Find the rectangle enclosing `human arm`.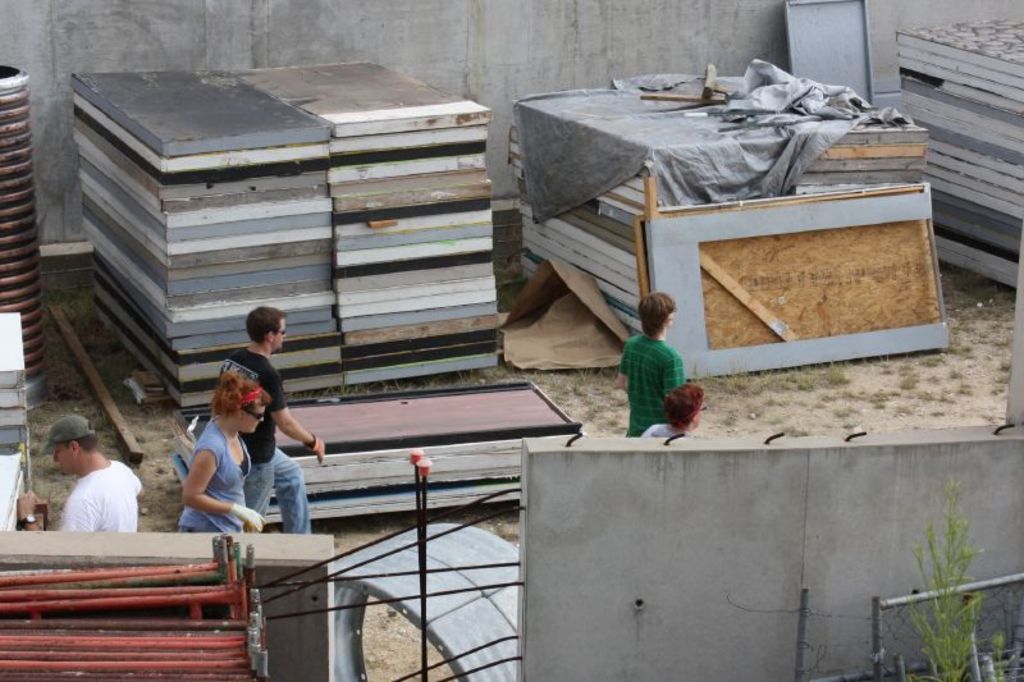
[left=19, top=484, right=96, bottom=540].
